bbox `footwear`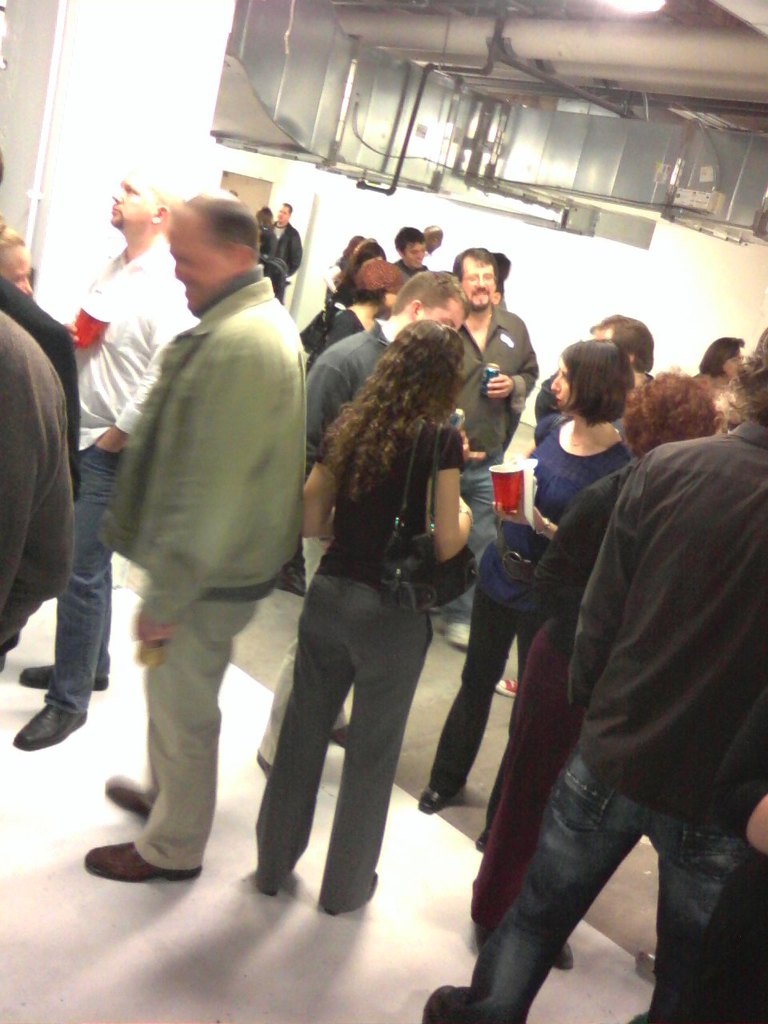
locate(474, 826, 488, 850)
